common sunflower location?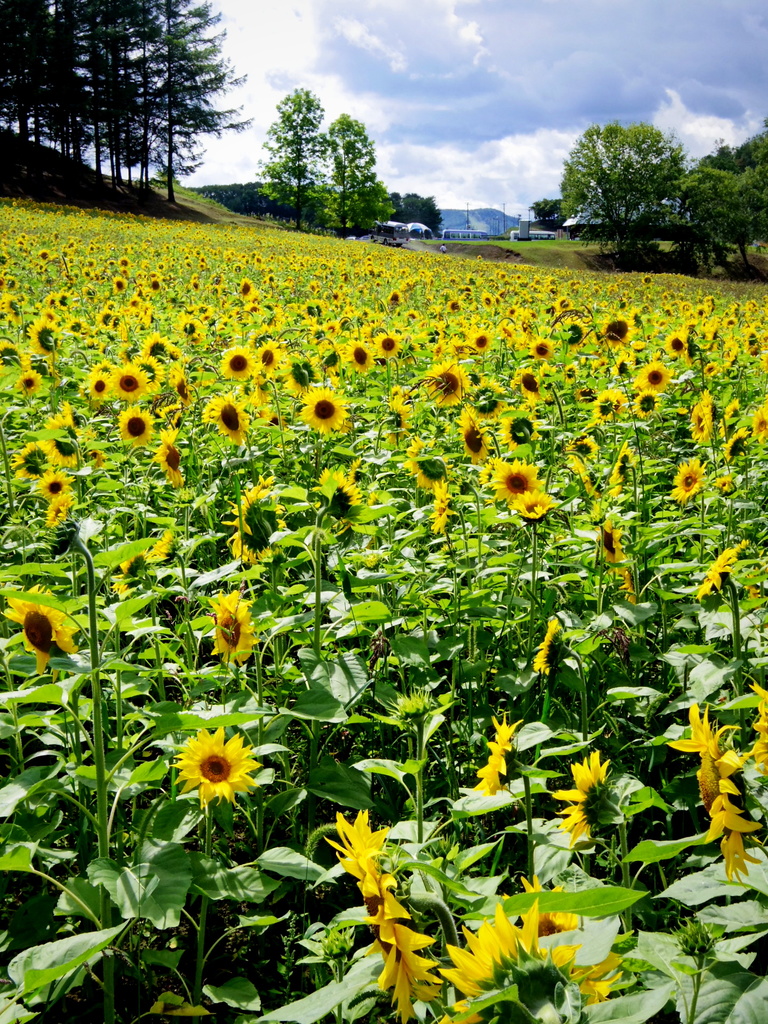
select_region(5, 580, 75, 666)
